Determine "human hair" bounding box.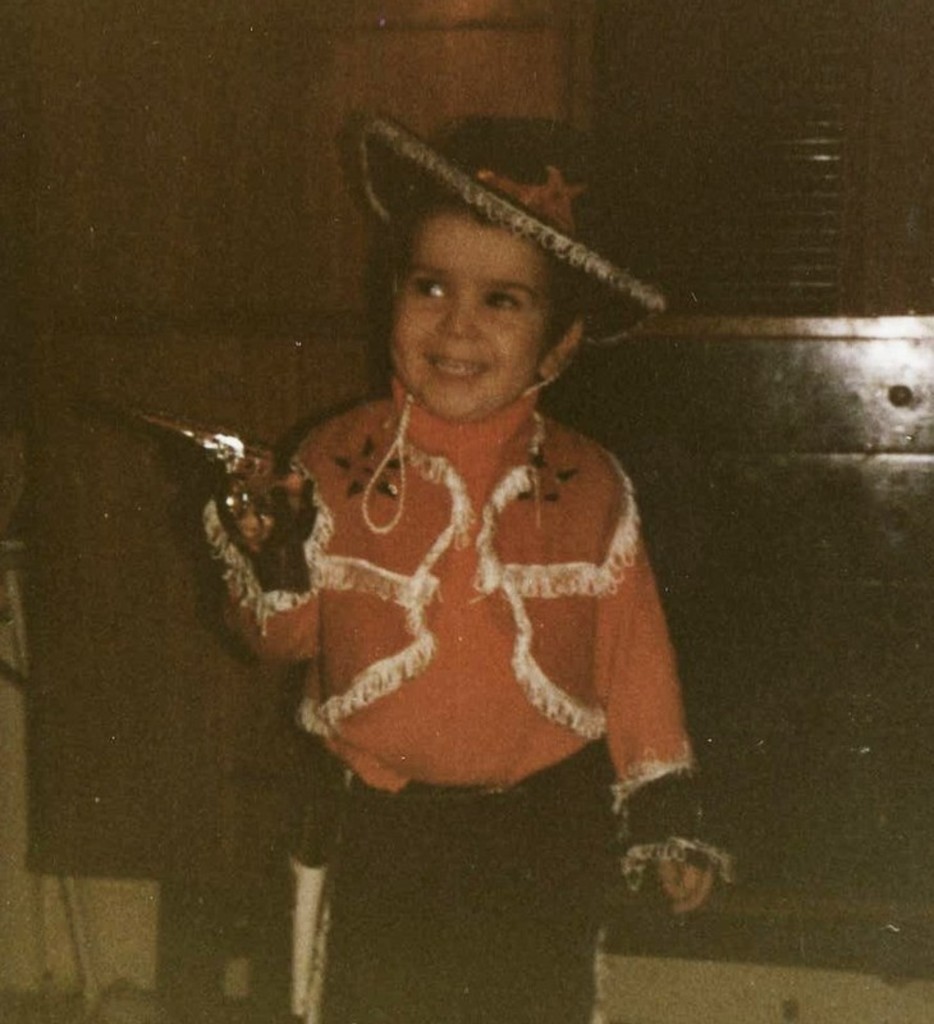
Determined: l=385, t=168, r=585, b=337.
